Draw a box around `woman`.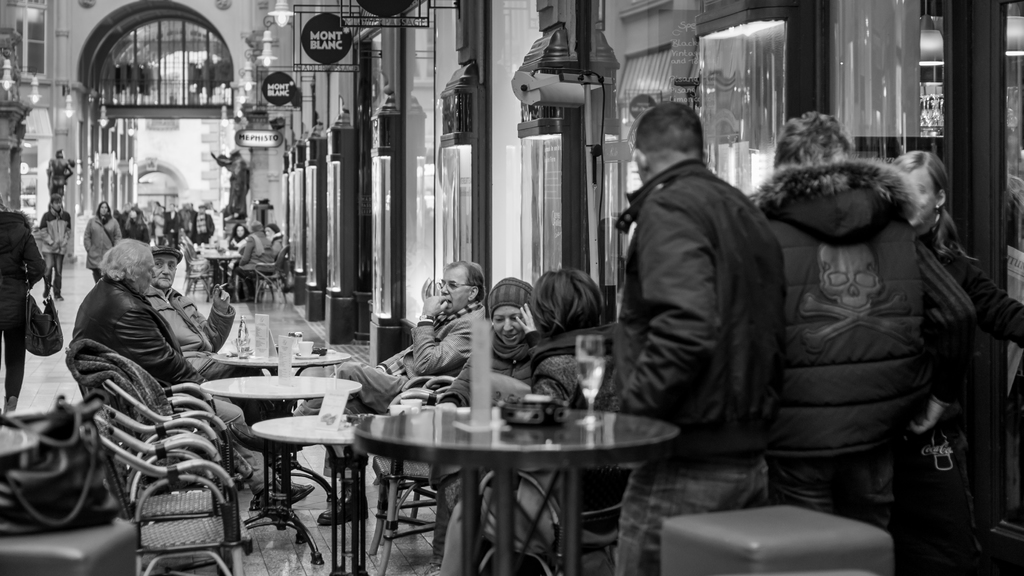
81/200/122/283.
